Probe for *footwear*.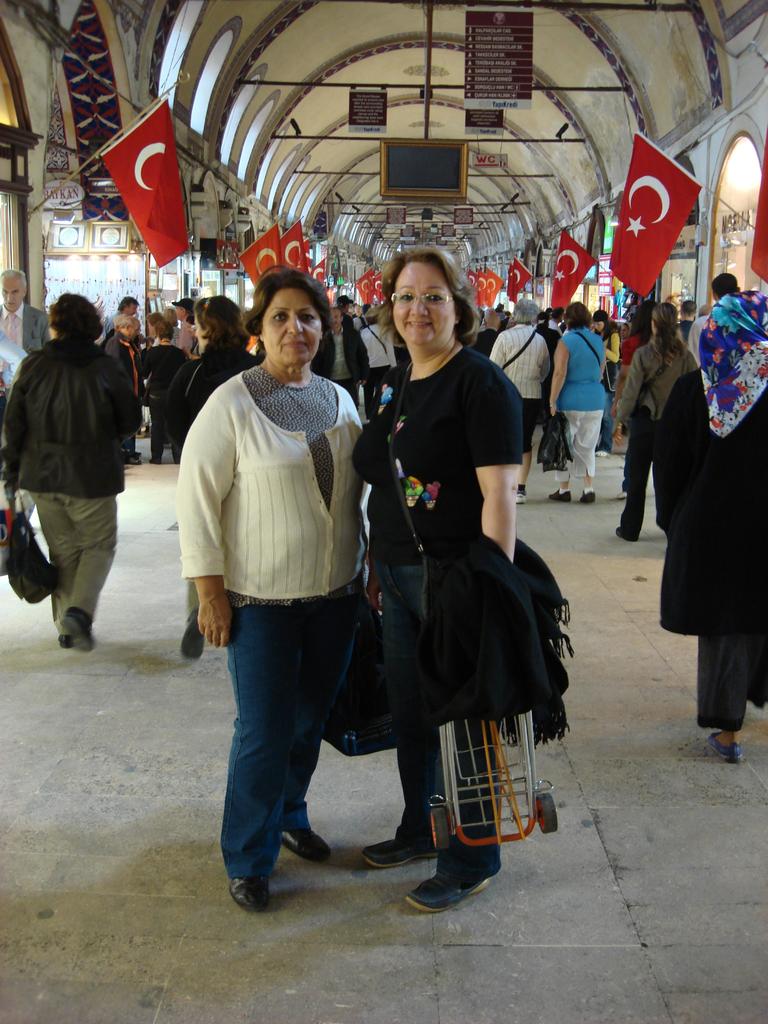
Probe result: 409/839/497/913.
